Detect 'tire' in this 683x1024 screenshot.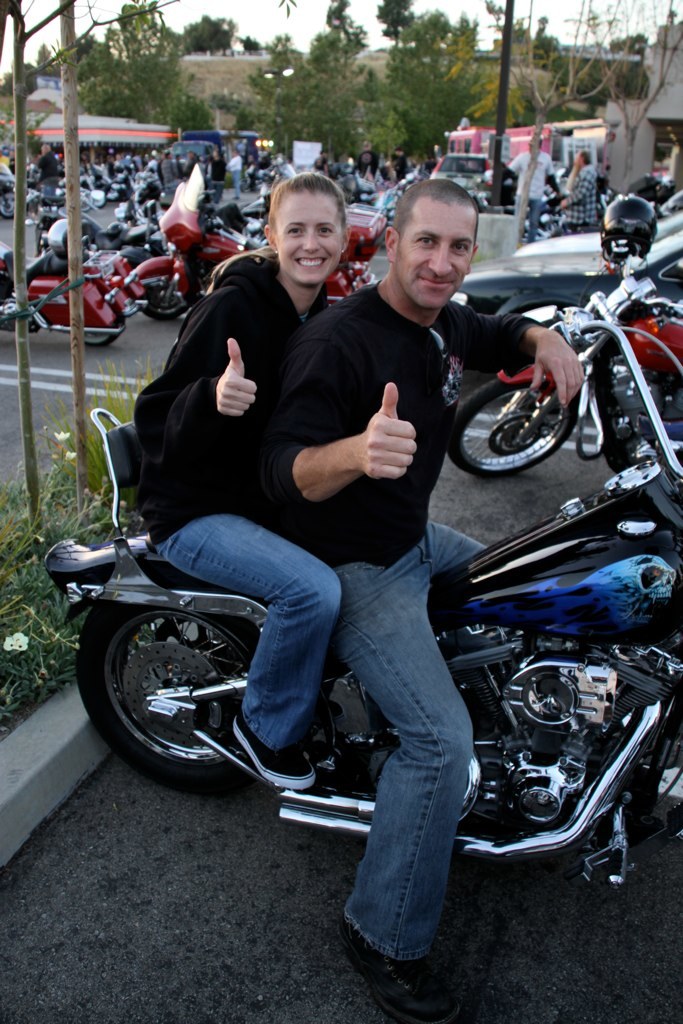
Detection: (x1=76, y1=611, x2=260, y2=792).
